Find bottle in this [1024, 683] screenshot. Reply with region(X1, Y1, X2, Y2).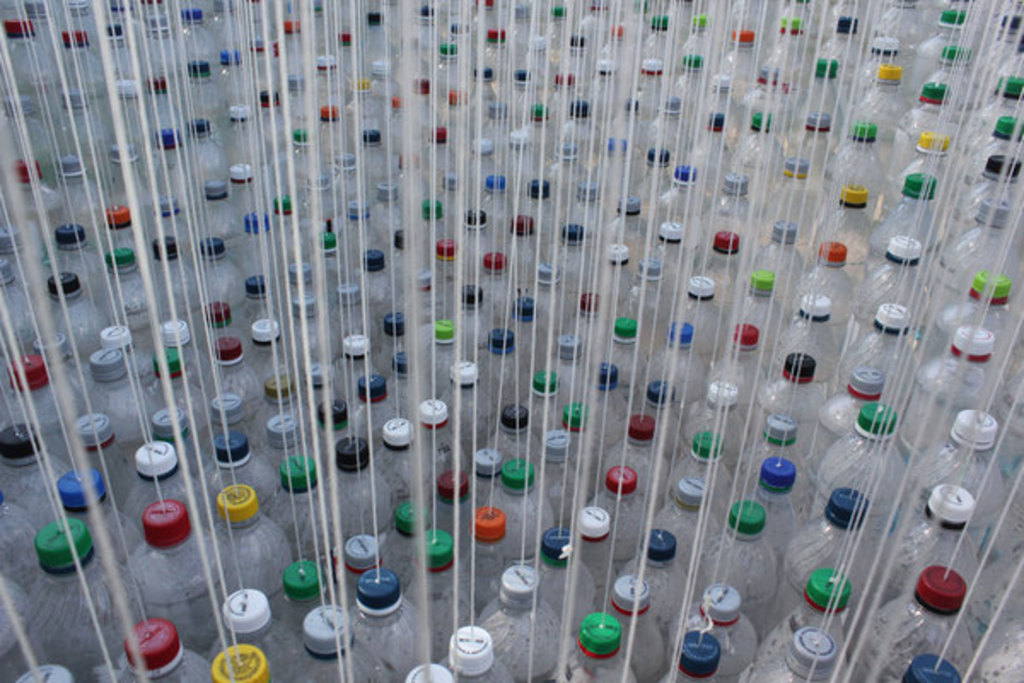
region(420, 198, 454, 263).
